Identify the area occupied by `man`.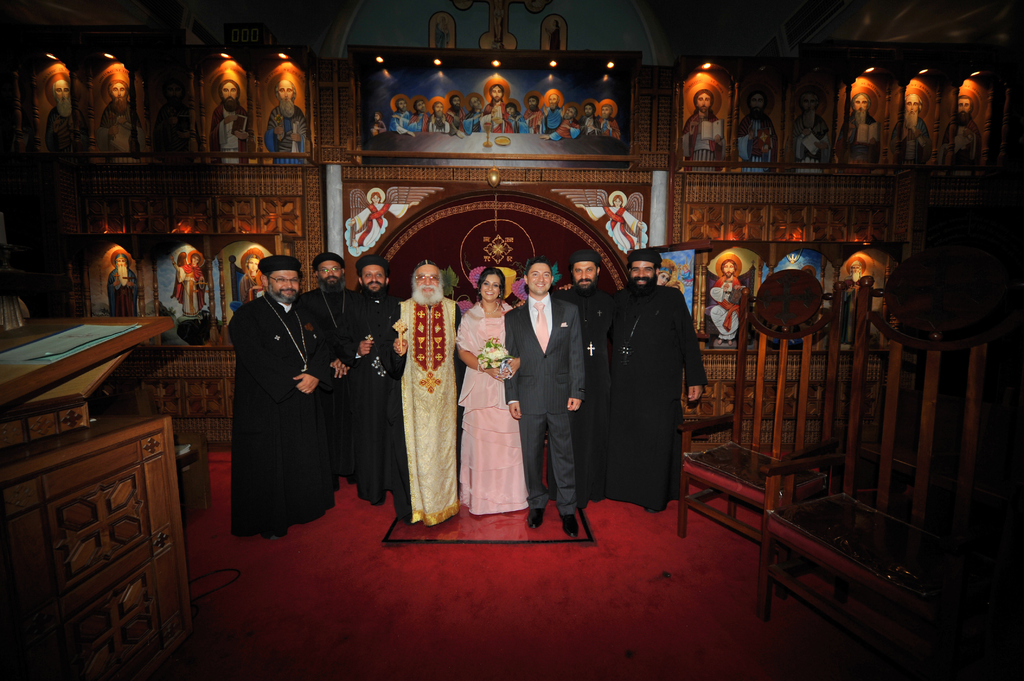
Area: <bbox>97, 77, 147, 154</bbox>.
